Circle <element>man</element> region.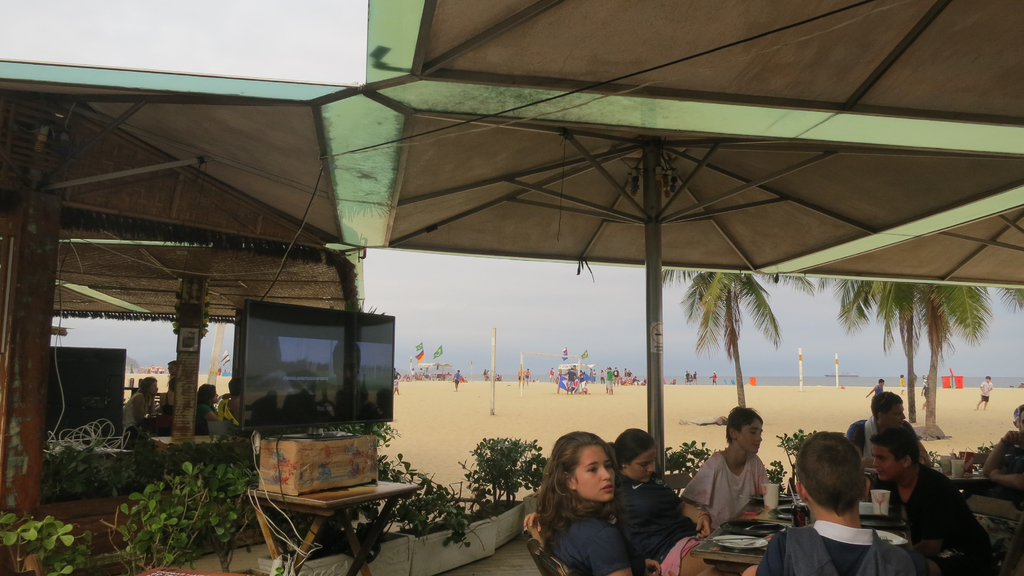
Region: 749,432,930,575.
